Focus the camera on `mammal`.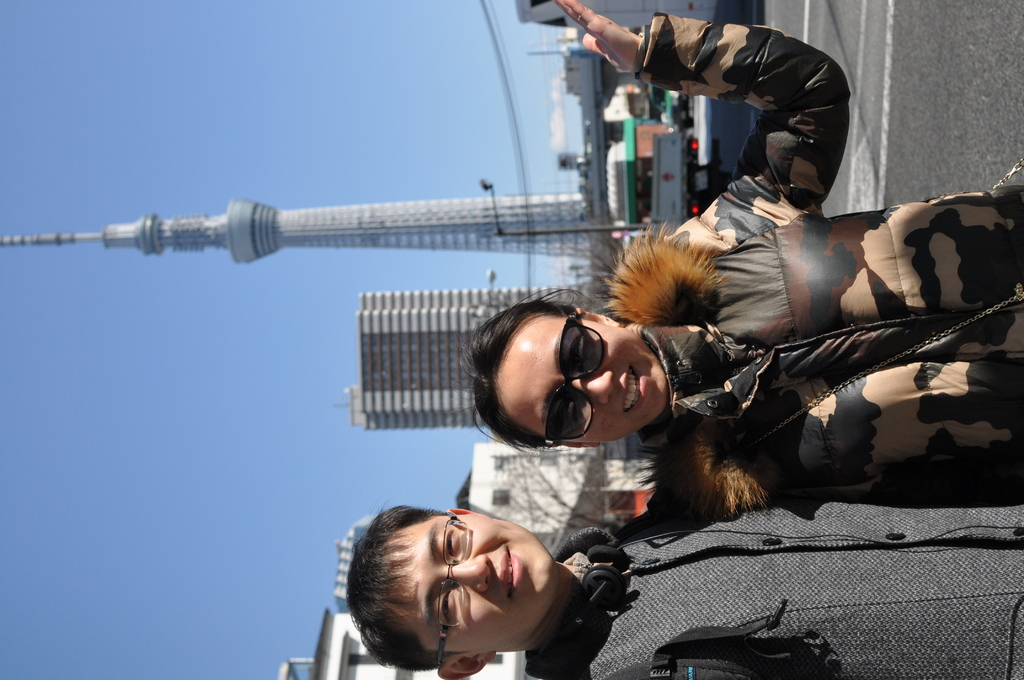
Focus region: x1=460, y1=0, x2=1023, y2=510.
